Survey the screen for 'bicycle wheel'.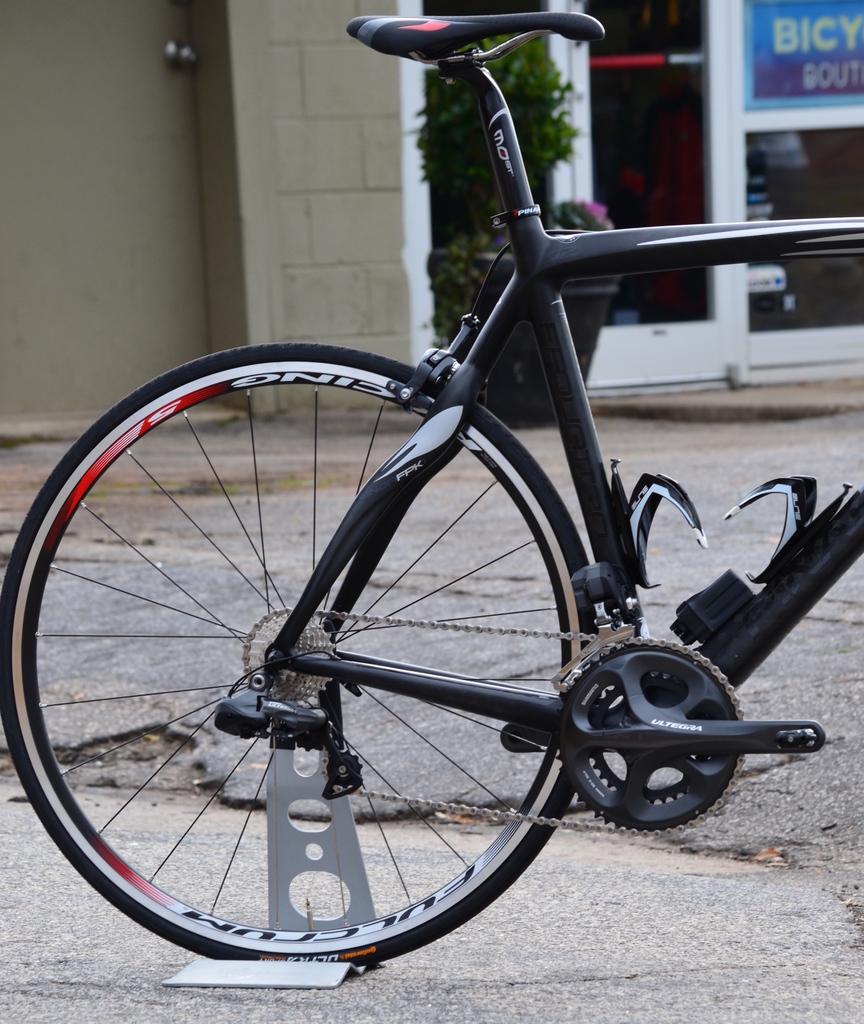
Survey found: {"left": 26, "top": 344, "right": 610, "bottom": 1016}.
